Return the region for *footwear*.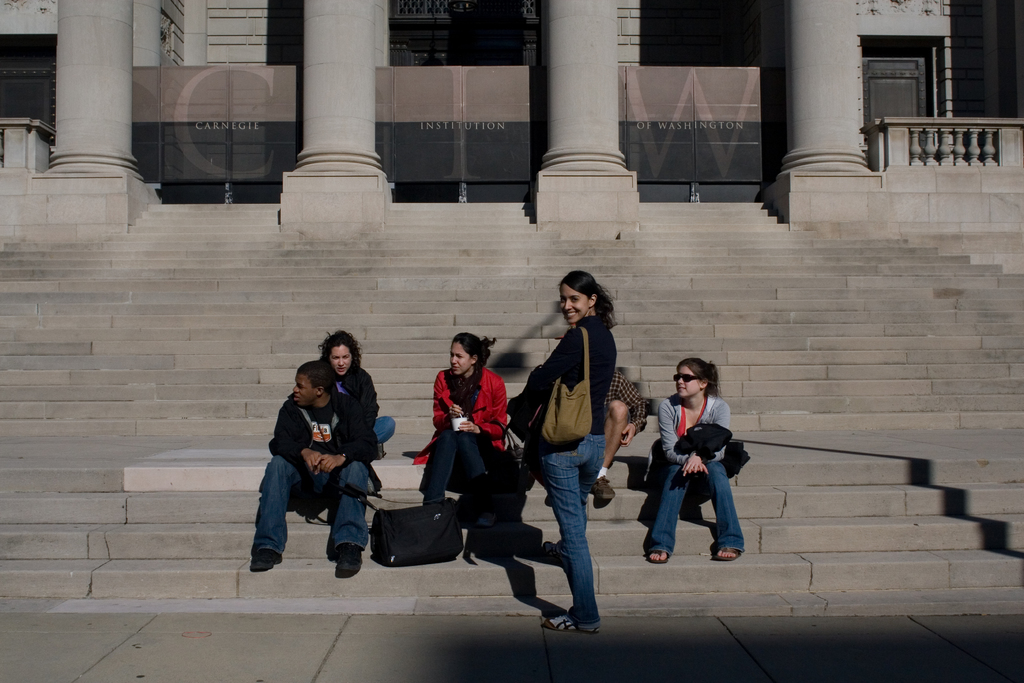
<region>651, 545, 668, 564</region>.
